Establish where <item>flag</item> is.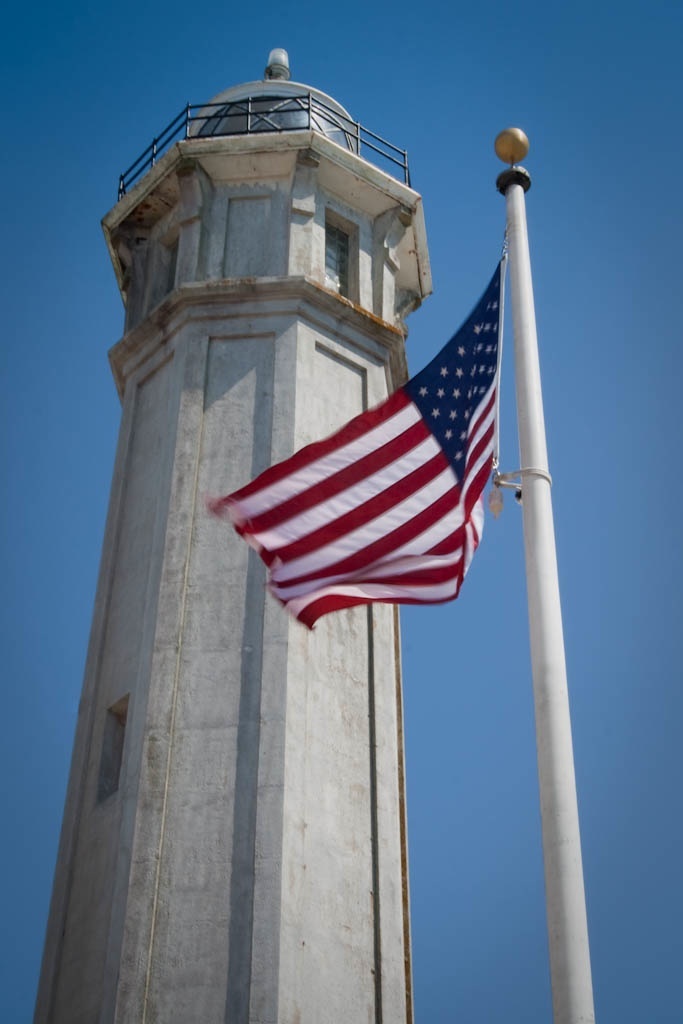
Established at 203 258 520 636.
